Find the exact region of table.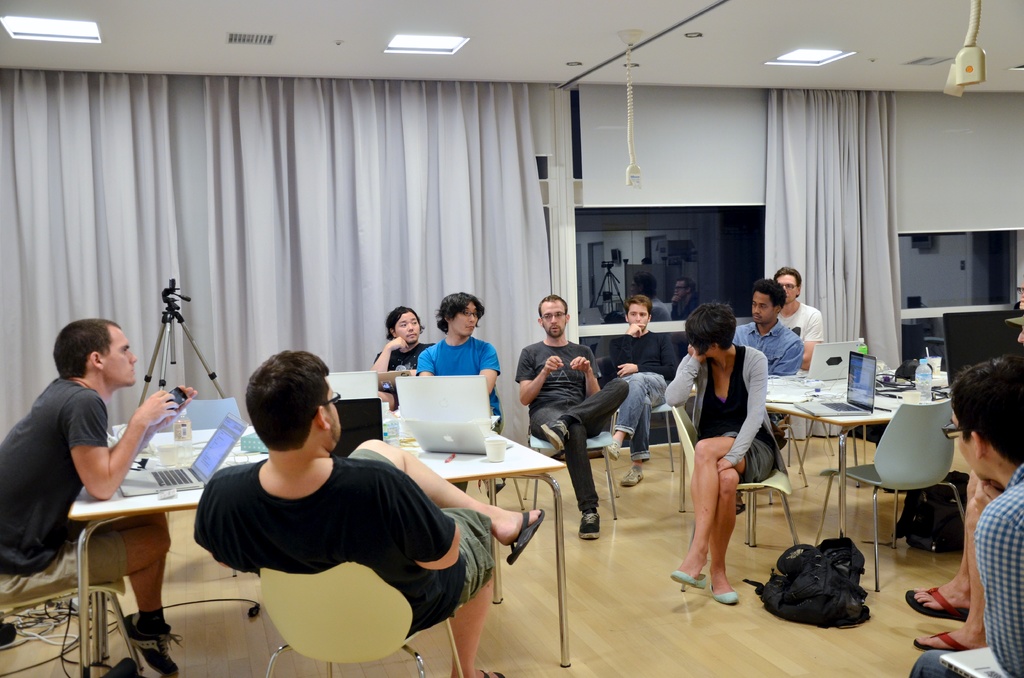
Exact region: [710, 383, 977, 569].
